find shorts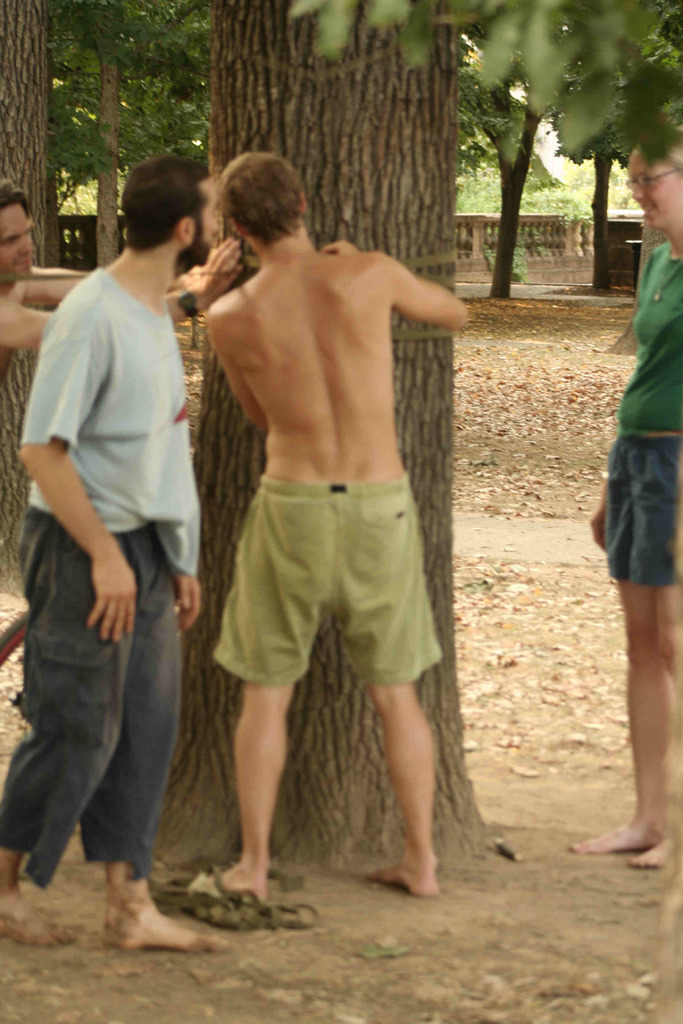
(left=212, top=477, right=442, bottom=684)
